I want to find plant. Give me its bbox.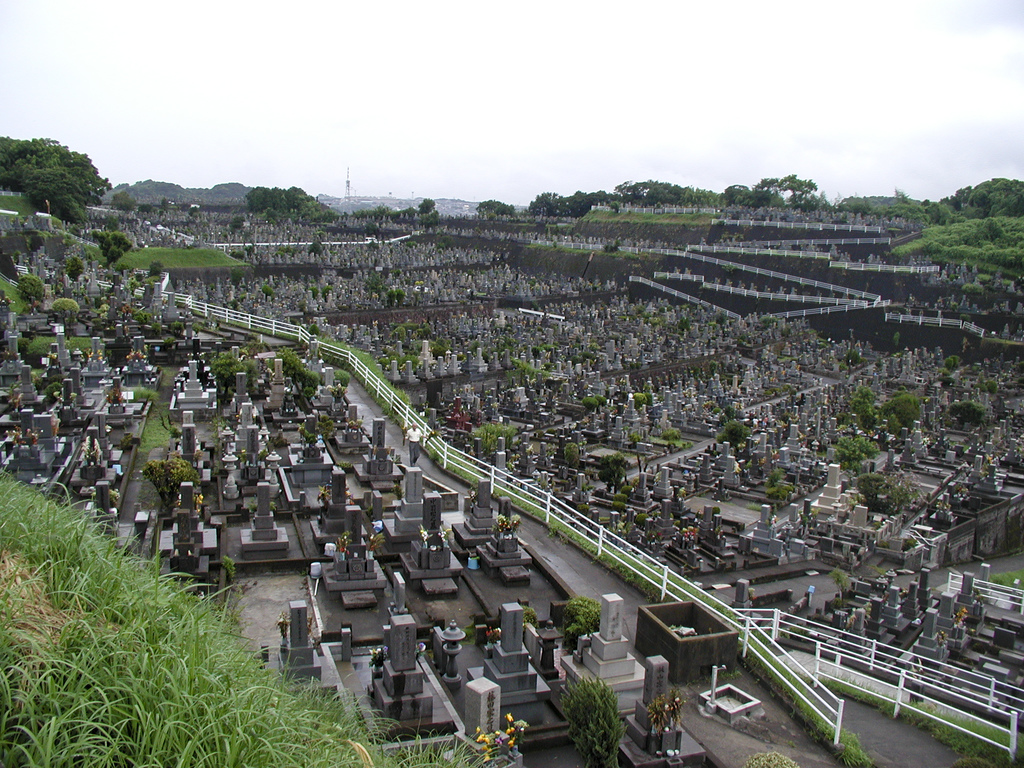
26,230,44,253.
